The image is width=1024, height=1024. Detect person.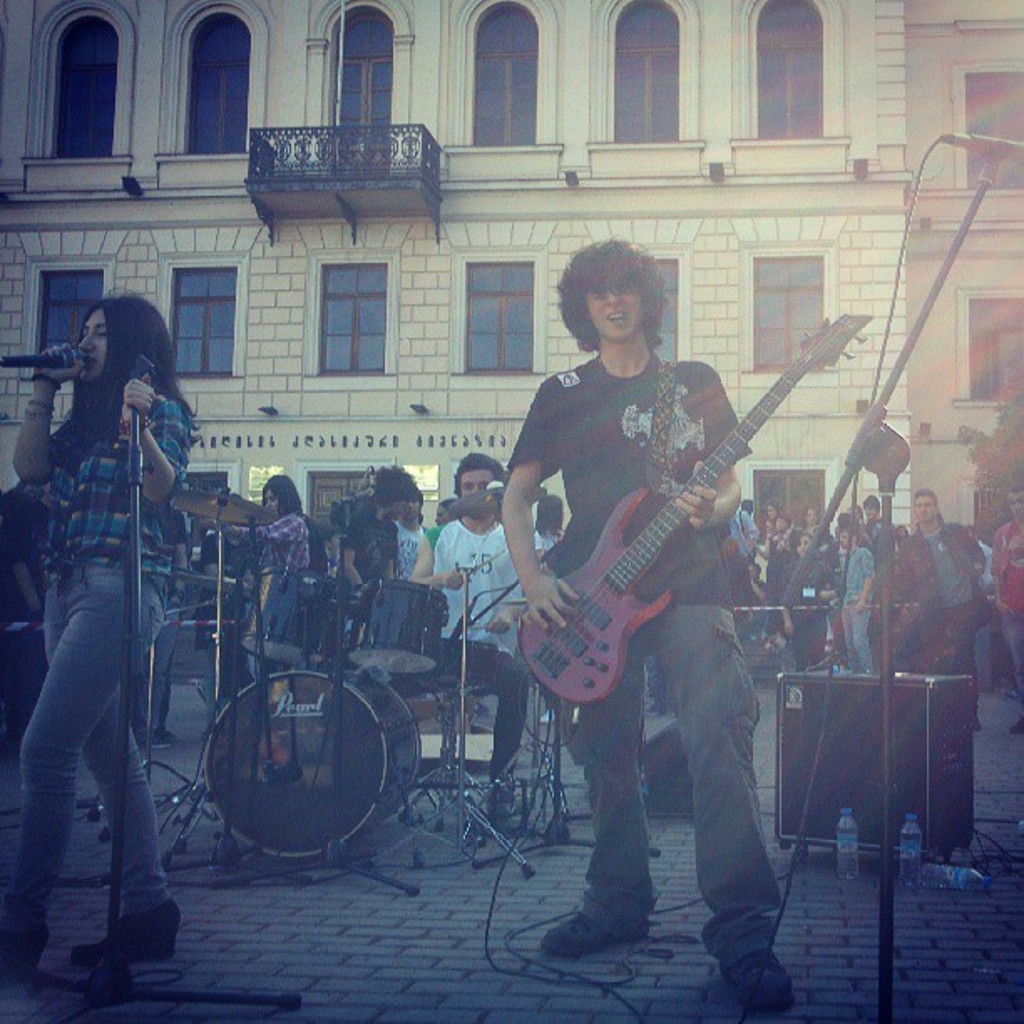
Detection: pyautogui.locateOnScreen(410, 448, 557, 823).
